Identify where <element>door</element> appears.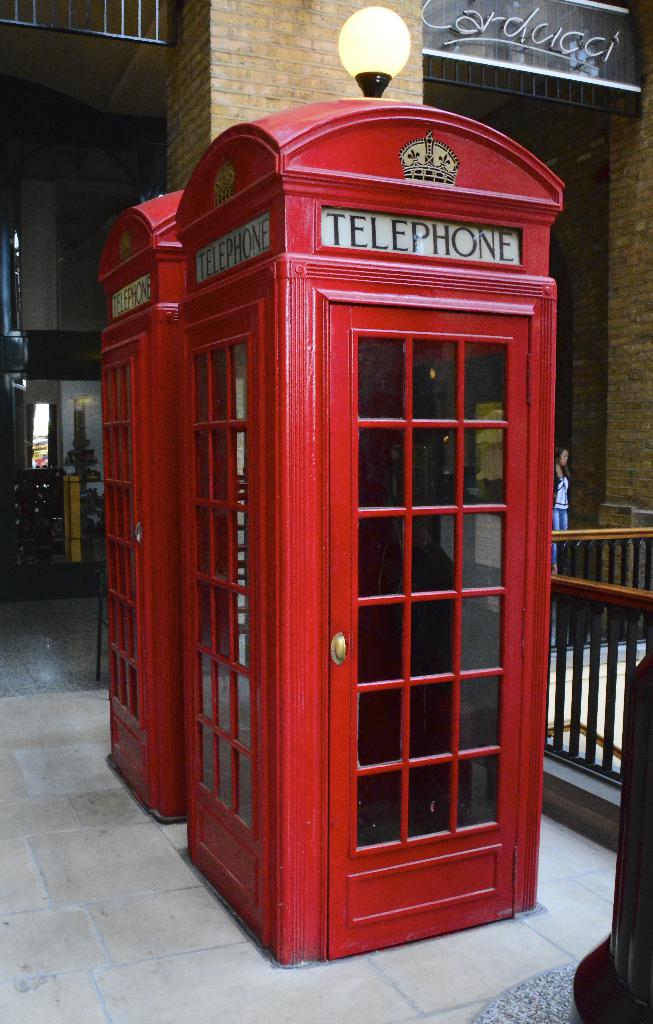
Appears at crop(104, 330, 159, 795).
